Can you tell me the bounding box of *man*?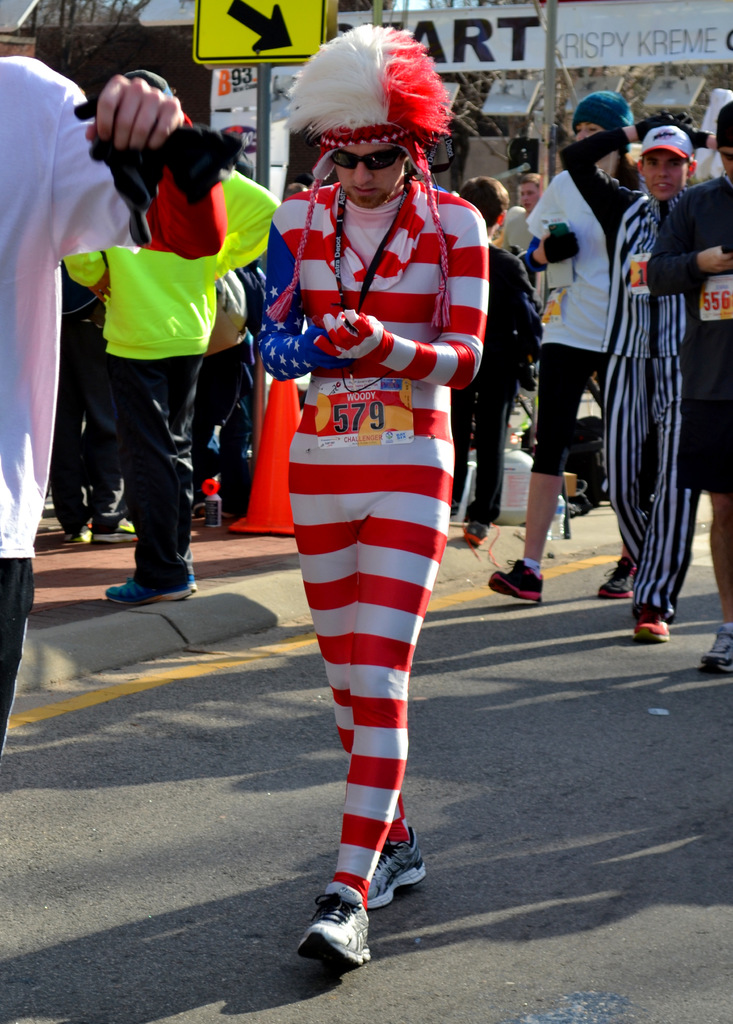
[0, 52, 229, 762].
